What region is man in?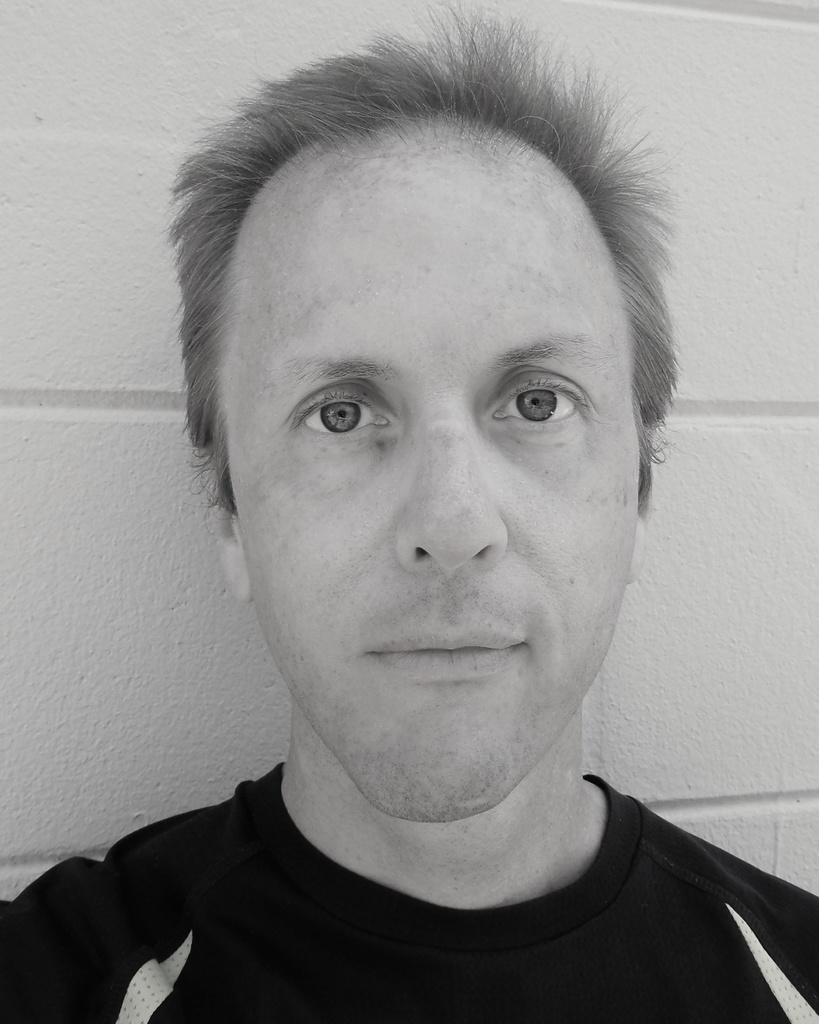
detection(26, 28, 818, 1023).
